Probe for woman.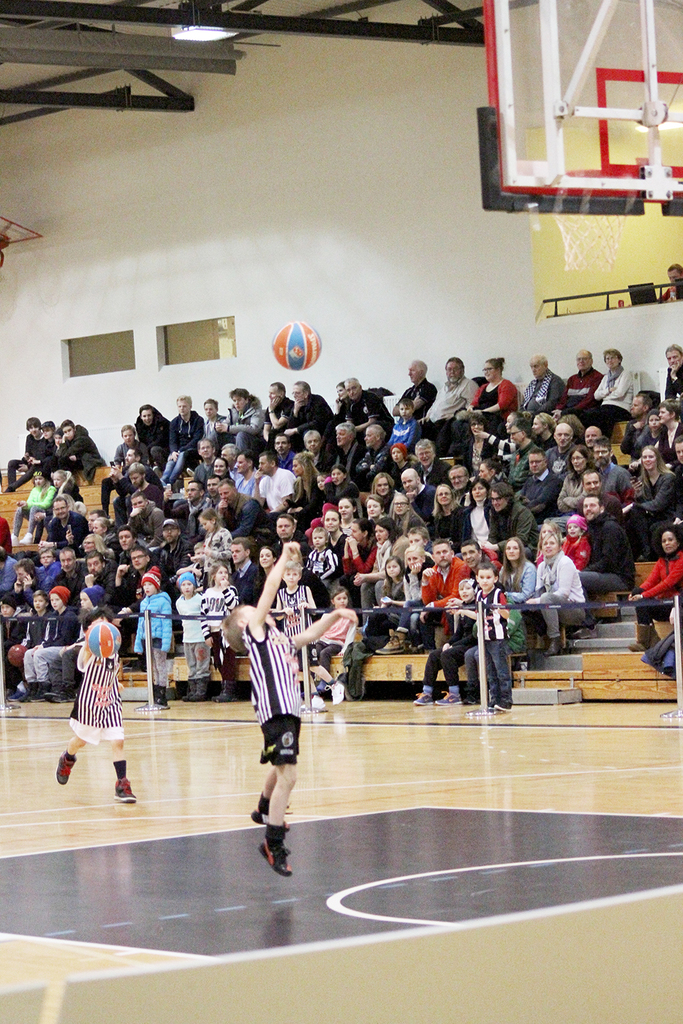
Probe result: [374,539,434,656].
